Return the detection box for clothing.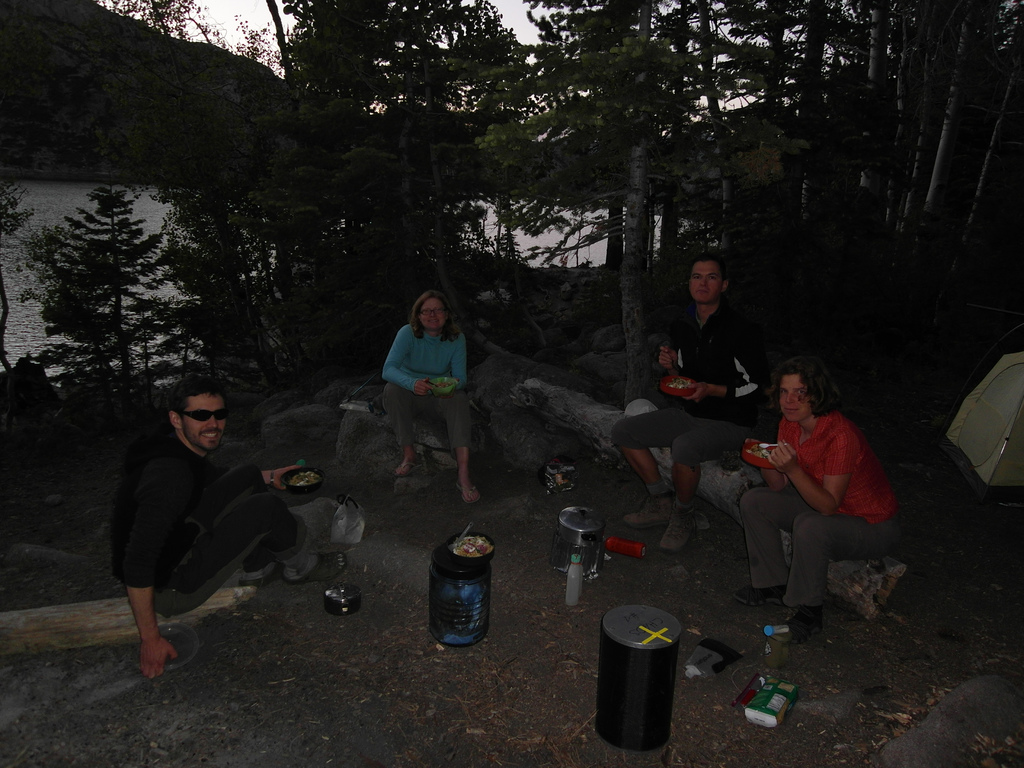
Rect(610, 301, 764, 463).
